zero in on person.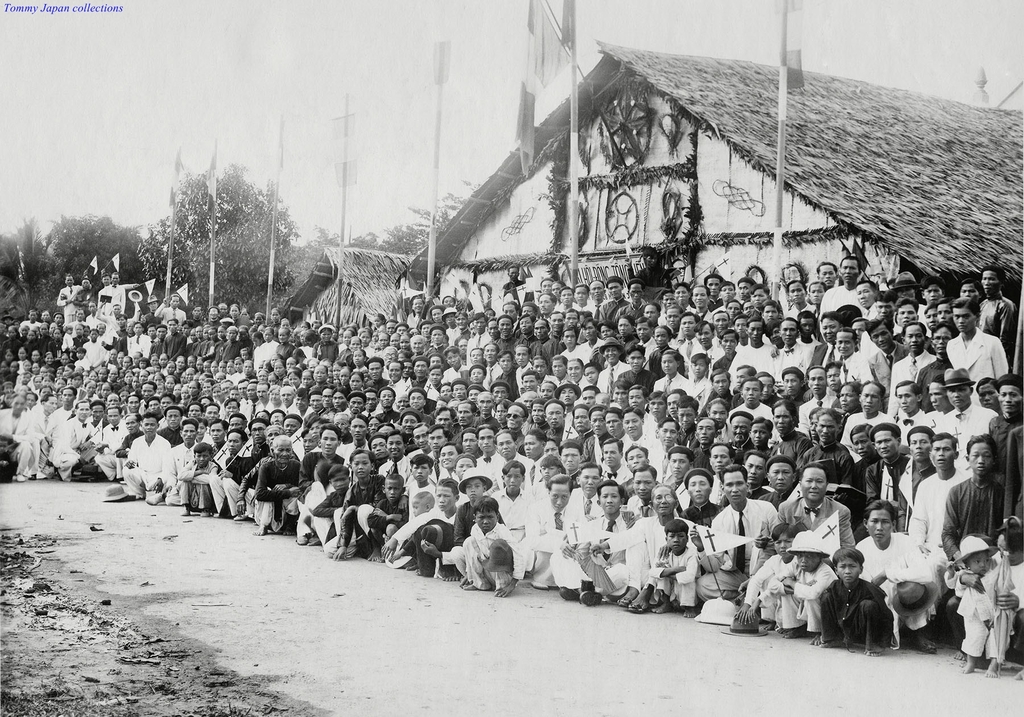
Zeroed in: box=[2, 271, 1016, 681].
